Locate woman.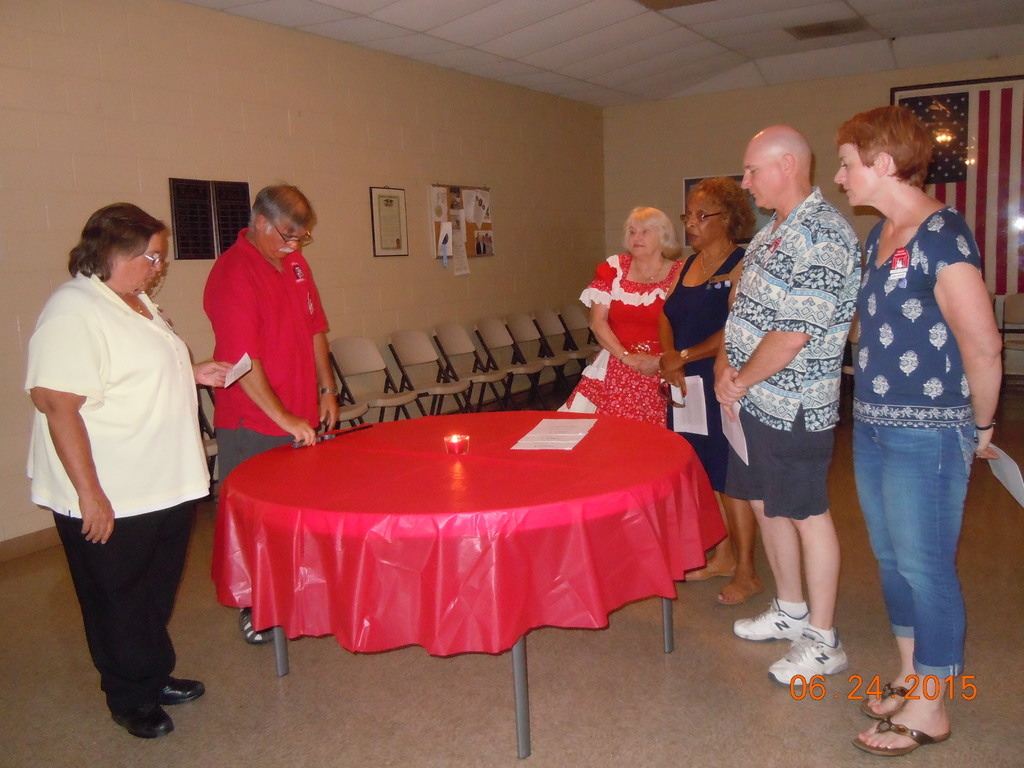
Bounding box: x1=657 y1=175 x2=763 y2=605.
